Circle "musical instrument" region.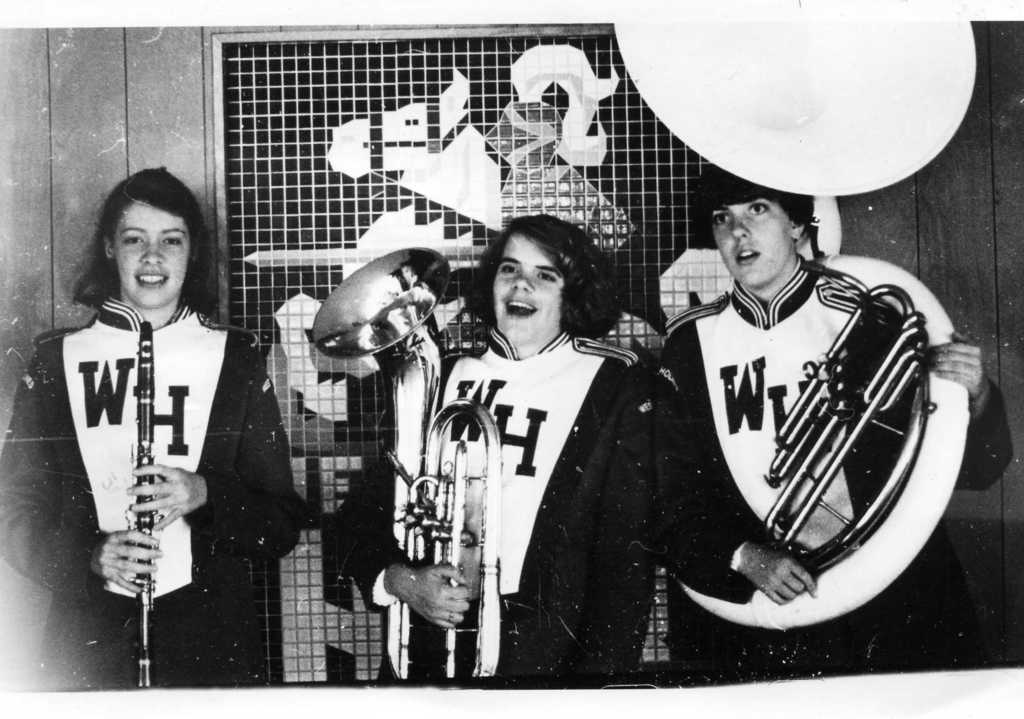
Region: pyautogui.locateOnScreen(126, 318, 152, 695).
